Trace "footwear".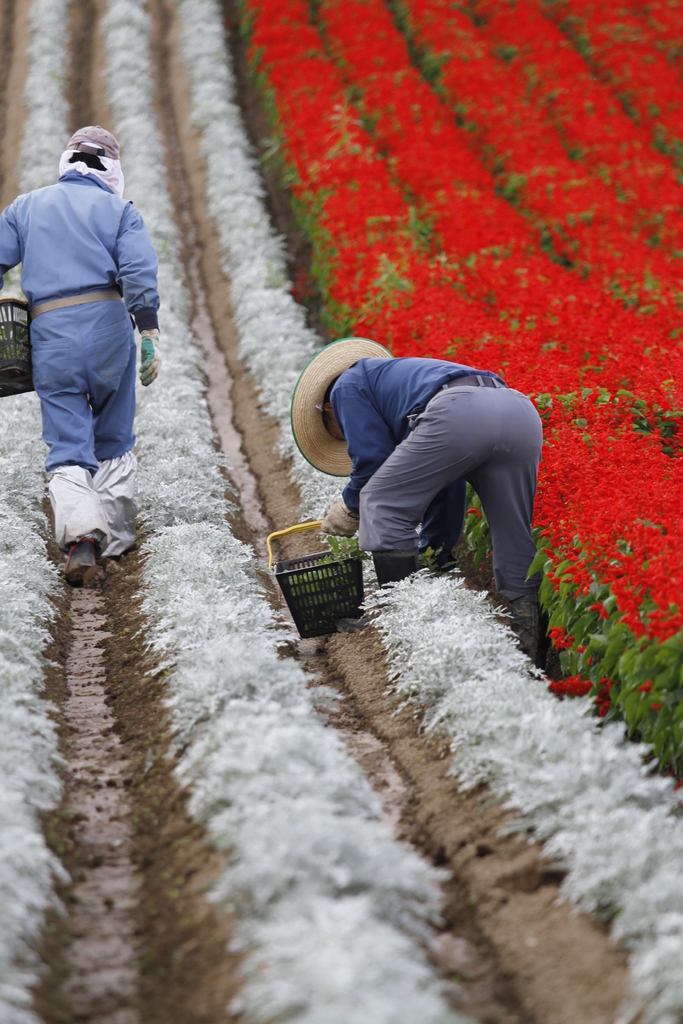
Traced to (left=65, top=540, right=102, bottom=582).
